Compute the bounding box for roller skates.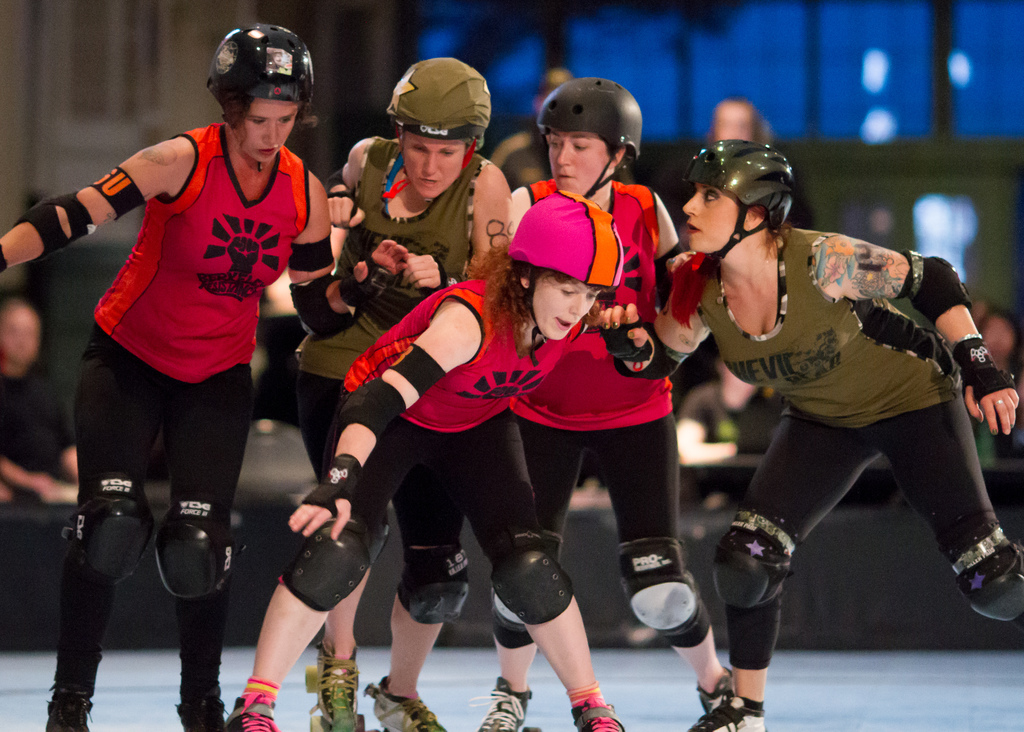
bbox=(305, 634, 365, 731).
